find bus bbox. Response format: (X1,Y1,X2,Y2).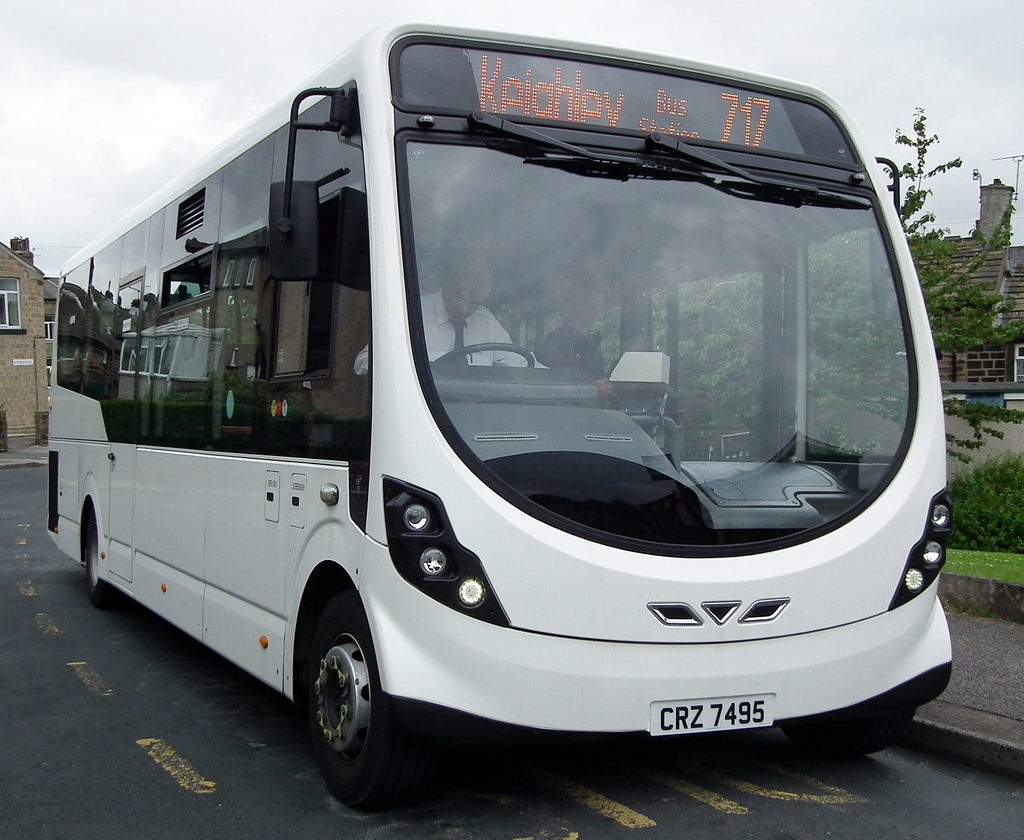
(42,10,963,809).
